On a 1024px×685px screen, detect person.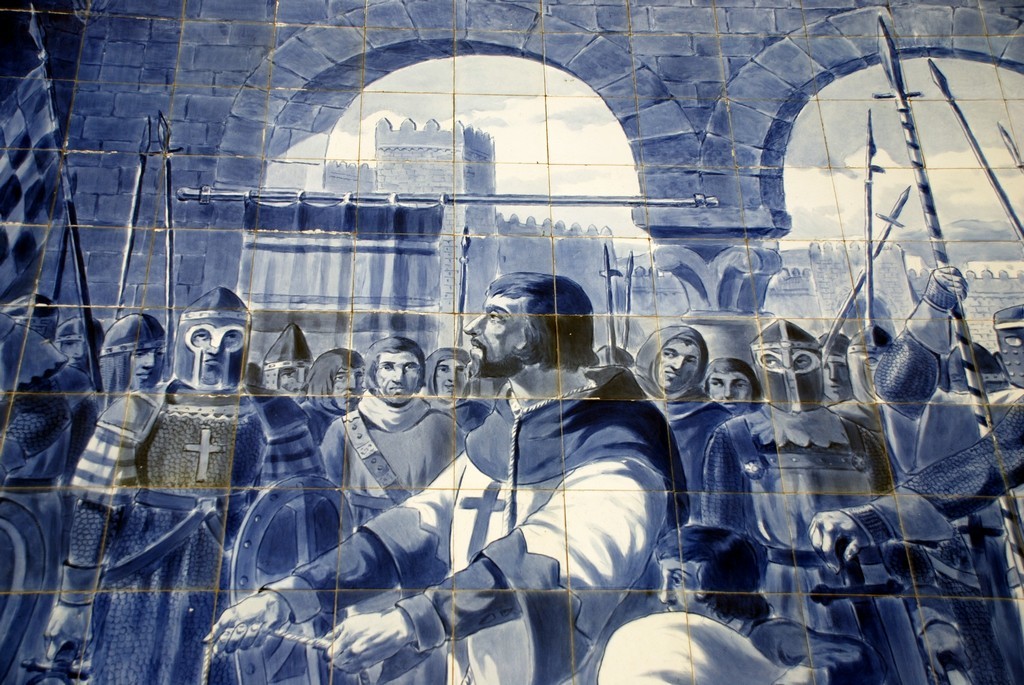
pyautogui.locateOnScreen(651, 317, 757, 569).
